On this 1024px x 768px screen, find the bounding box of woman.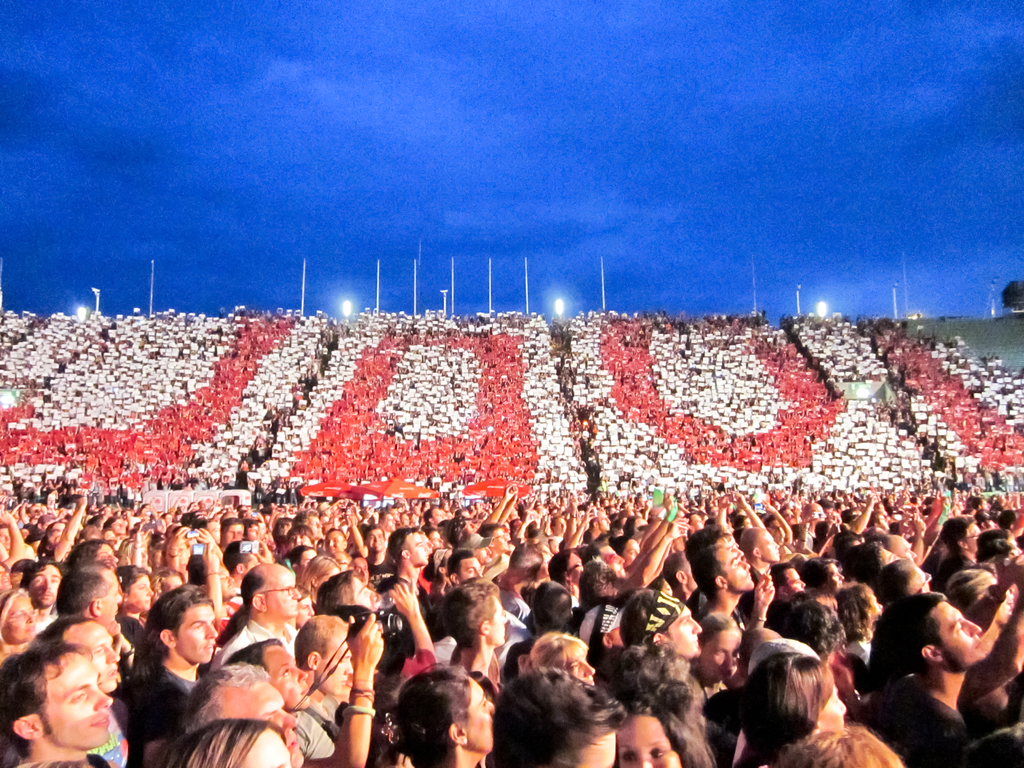
Bounding box: detection(0, 560, 12, 594).
